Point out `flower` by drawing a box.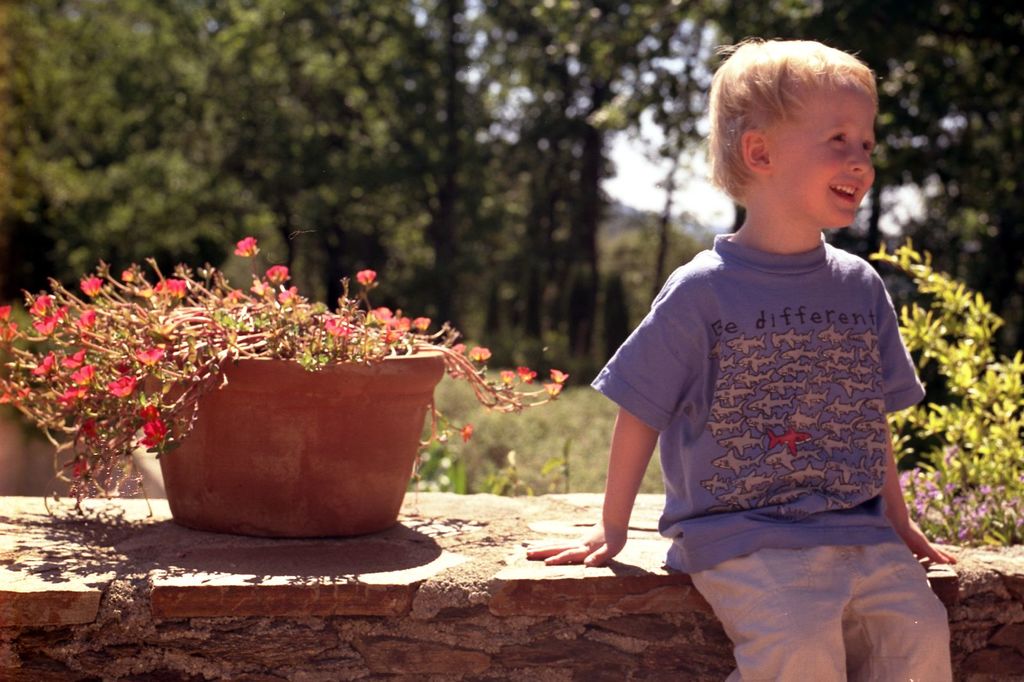
BBox(360, 271, 375, 287).
